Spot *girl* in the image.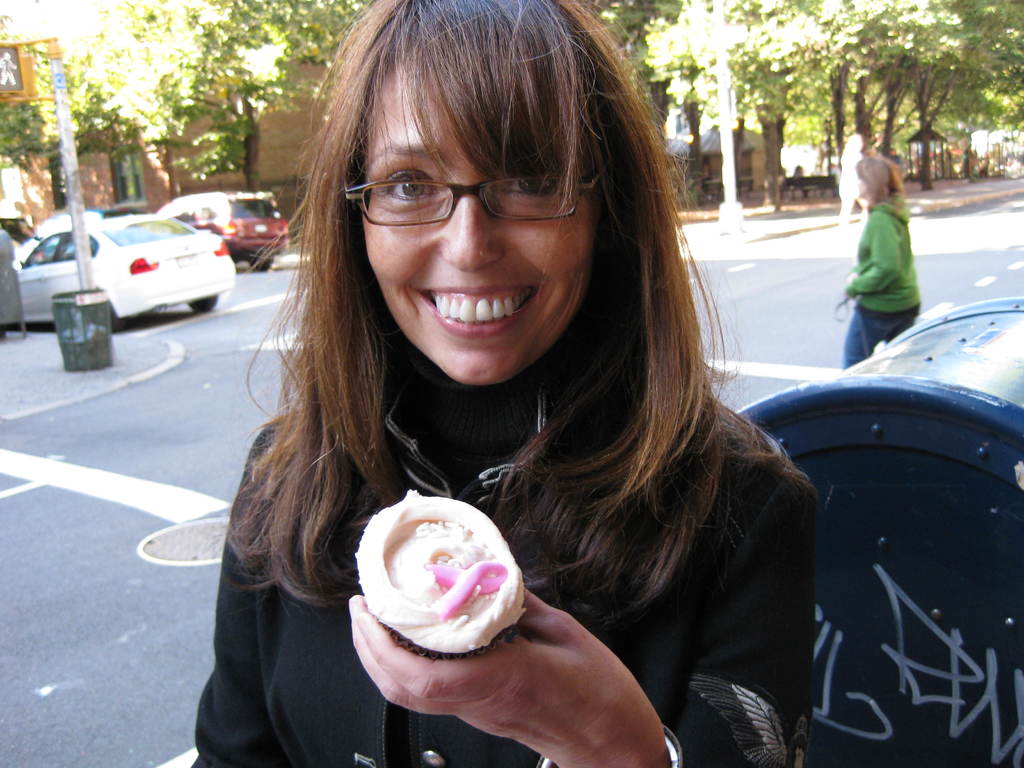
*girl* found at pyautogui.locateOnScreen(834, 154, 929, 391).
